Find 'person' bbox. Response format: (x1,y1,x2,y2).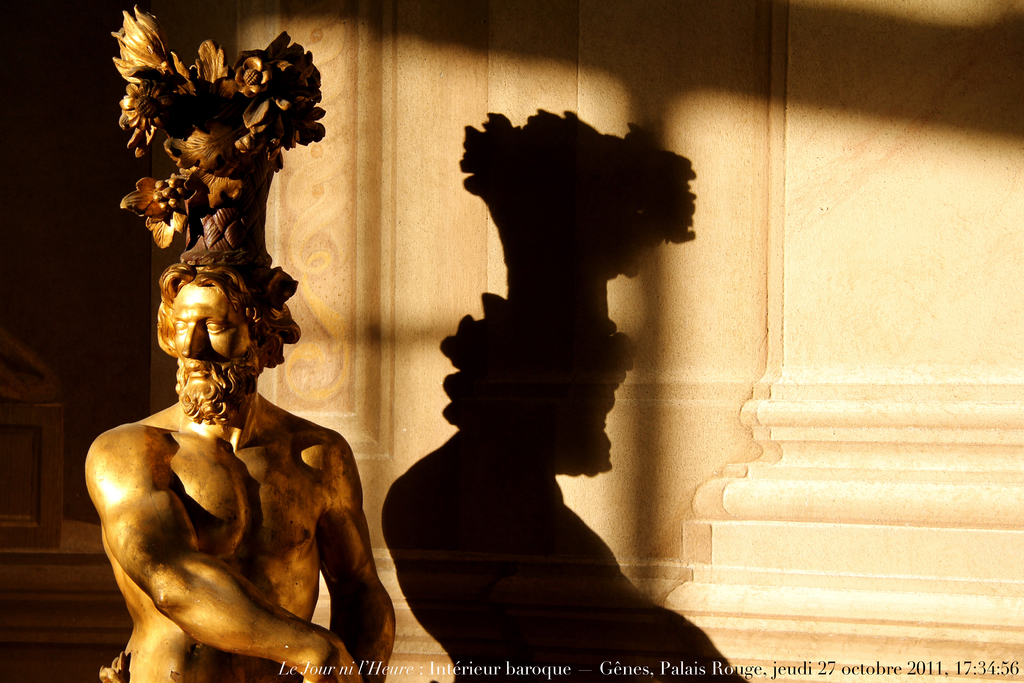
(84,265,392,682).
